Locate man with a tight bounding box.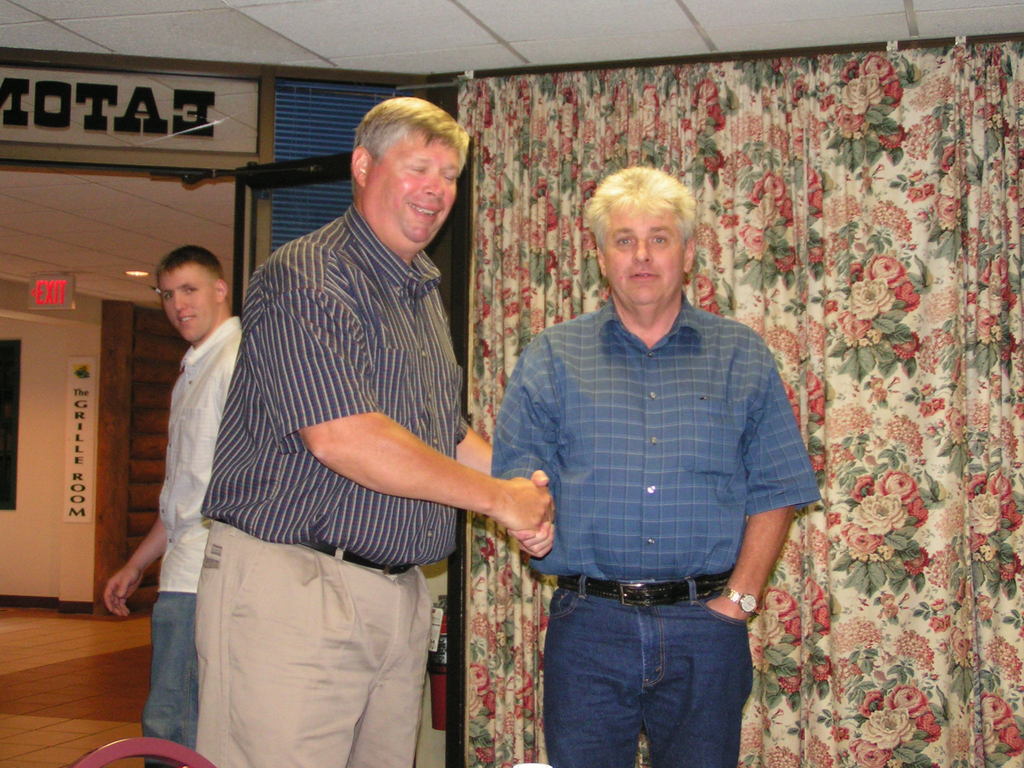
(left=195, top=98, right=554, bottom=767).
